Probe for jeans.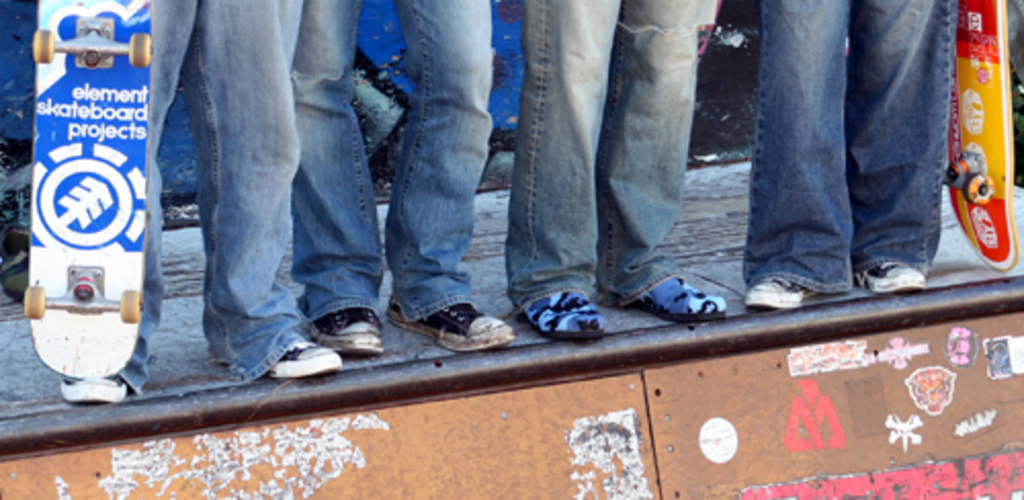
Probe result: x1=109 y1=0 x2=315 y2=400.
